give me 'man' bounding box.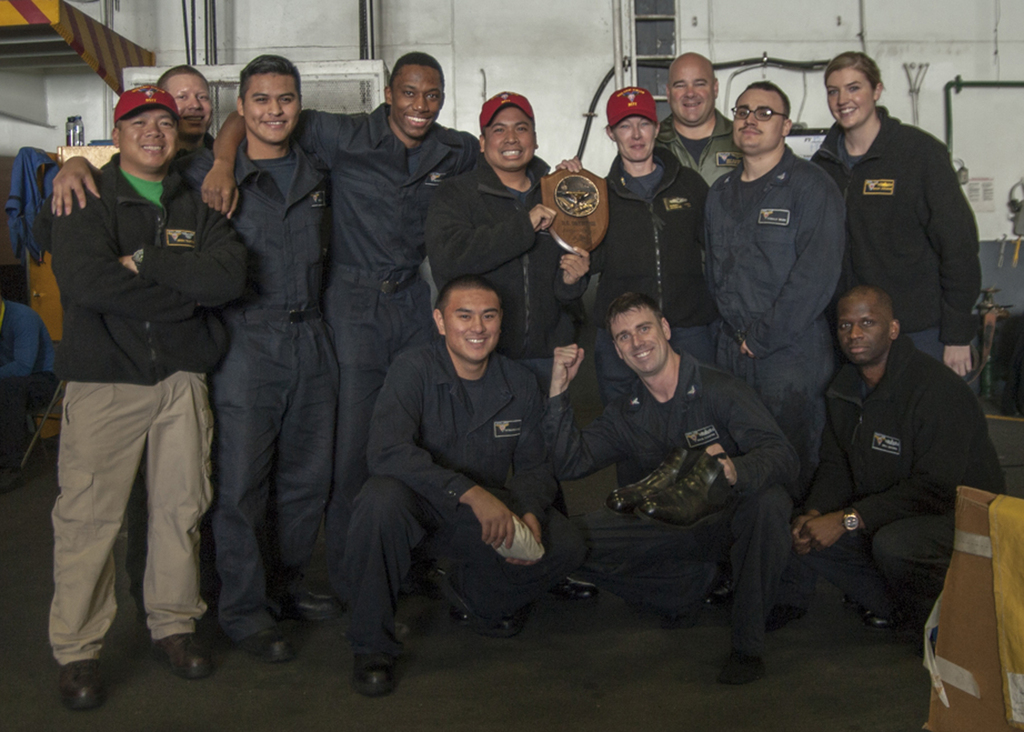
698 80 851 480.
